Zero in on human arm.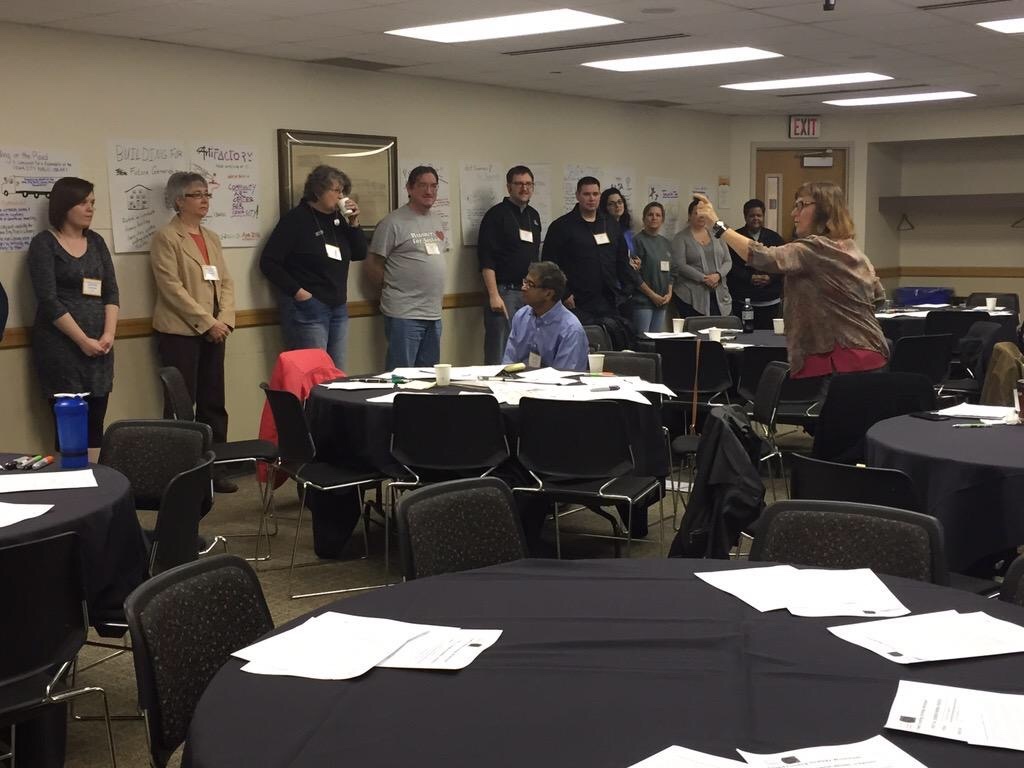
Zeroed in: rect(710, 217, 827, 286).
